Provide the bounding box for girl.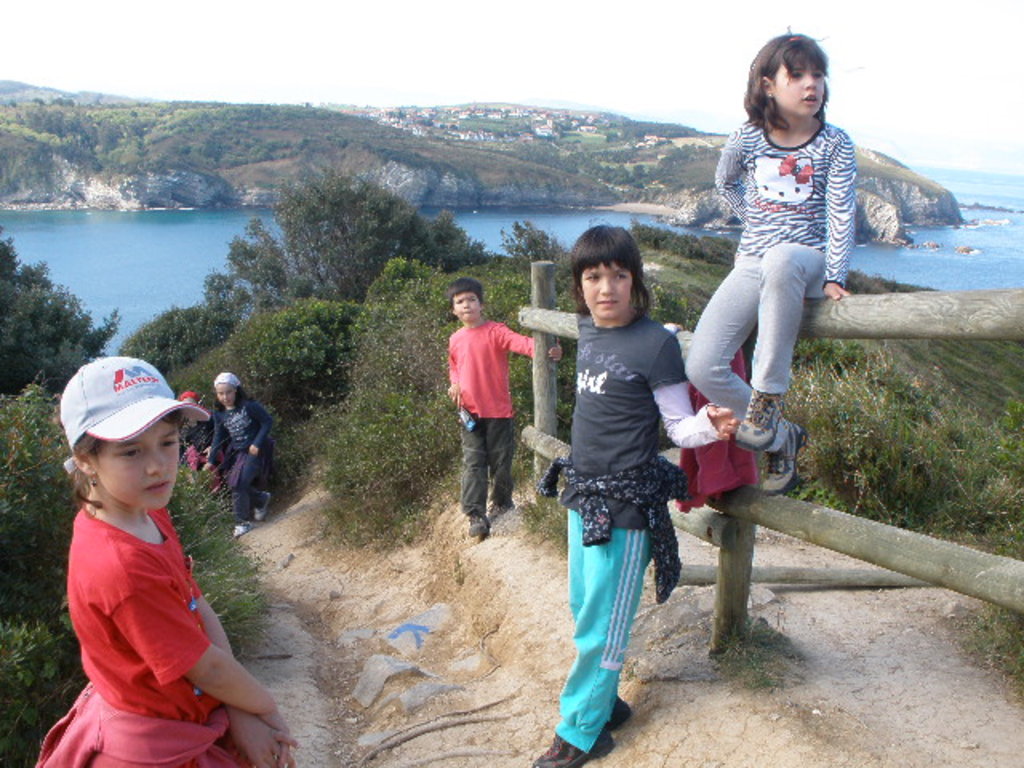
l=526, t=226, r=736, b=765.
